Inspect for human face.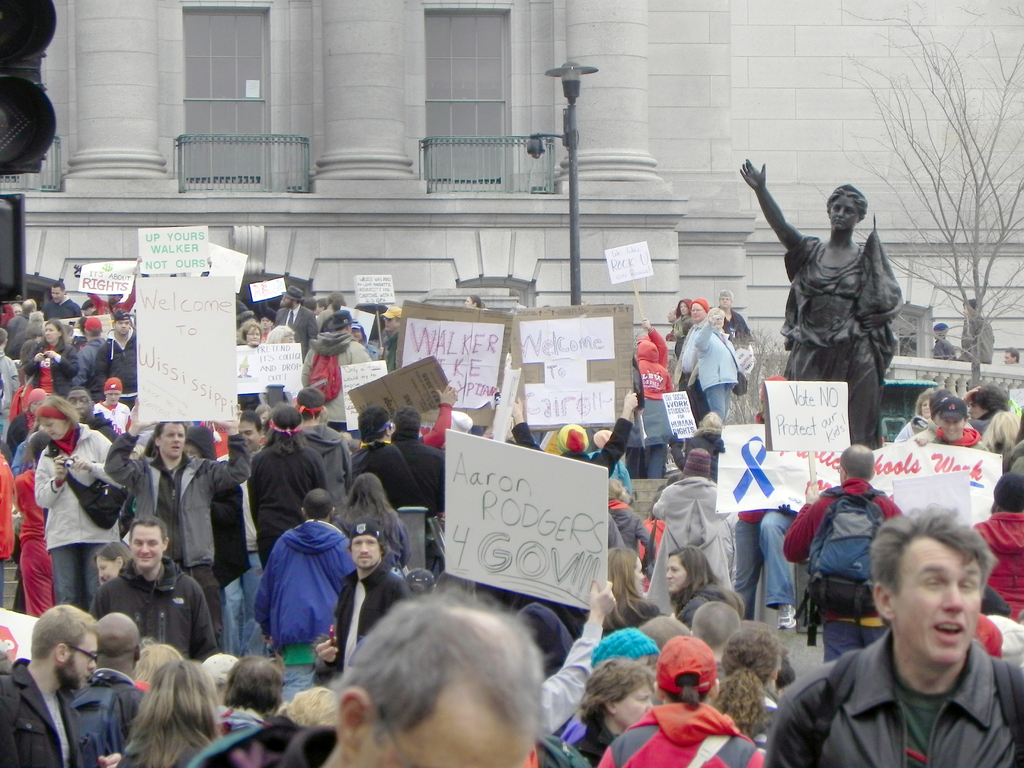
Inspection: 615, 689, 653, 730.
